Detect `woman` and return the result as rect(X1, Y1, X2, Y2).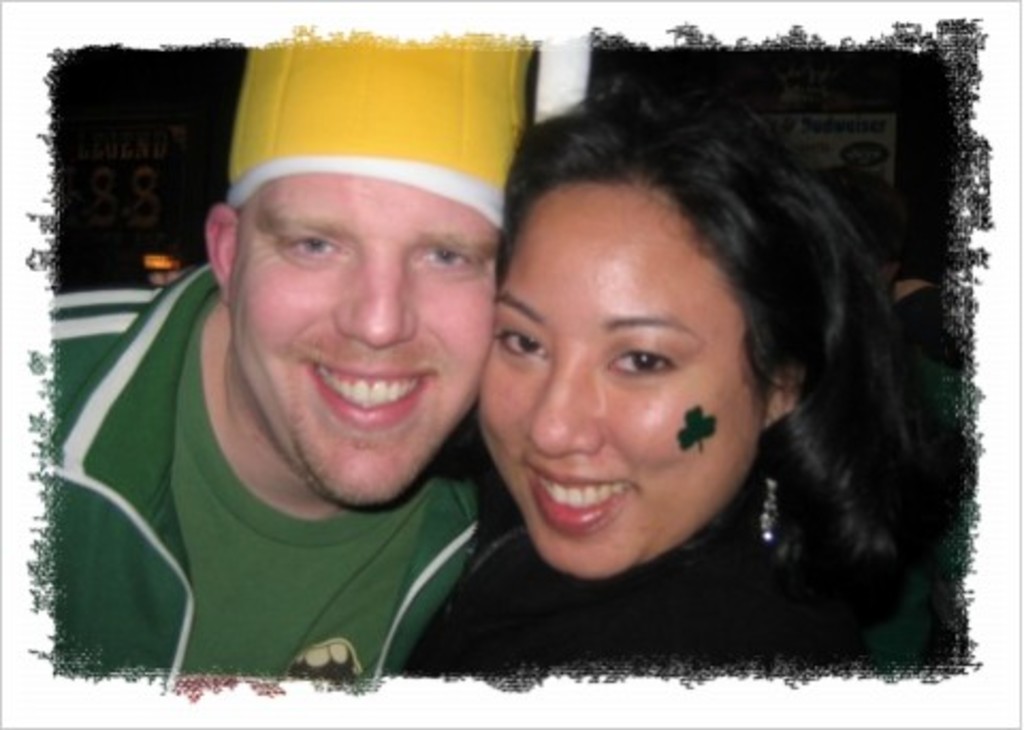
rect(373, 62, 975, 670).
